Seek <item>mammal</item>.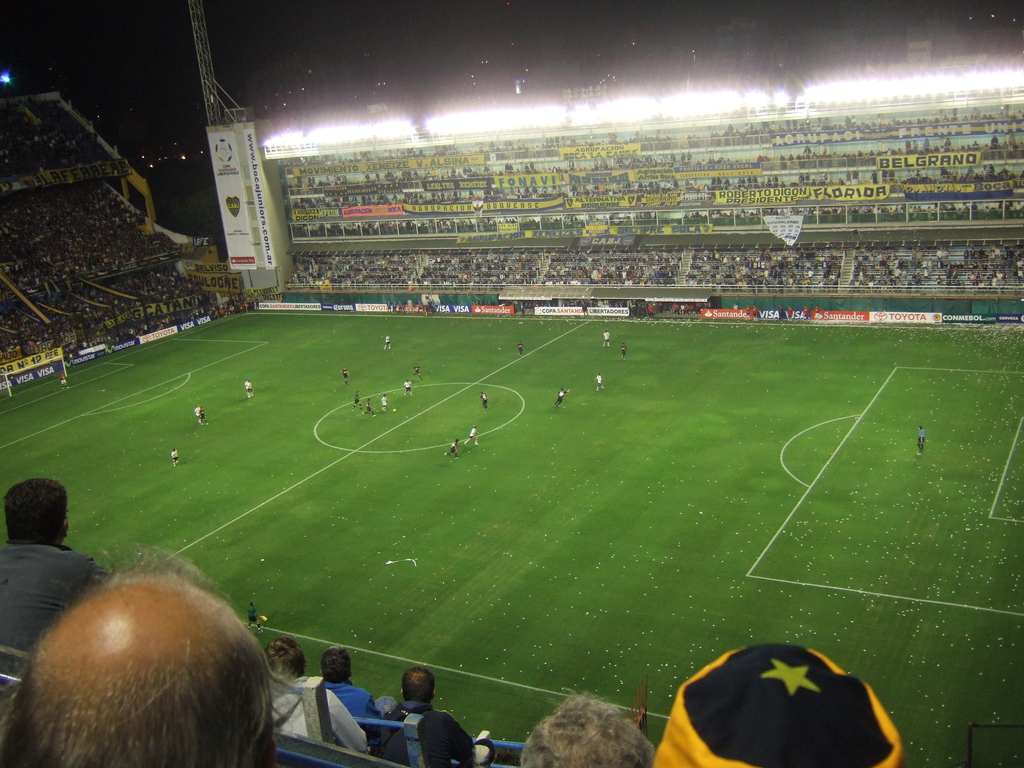
left=361, top=398, right=380, bottom=415.
